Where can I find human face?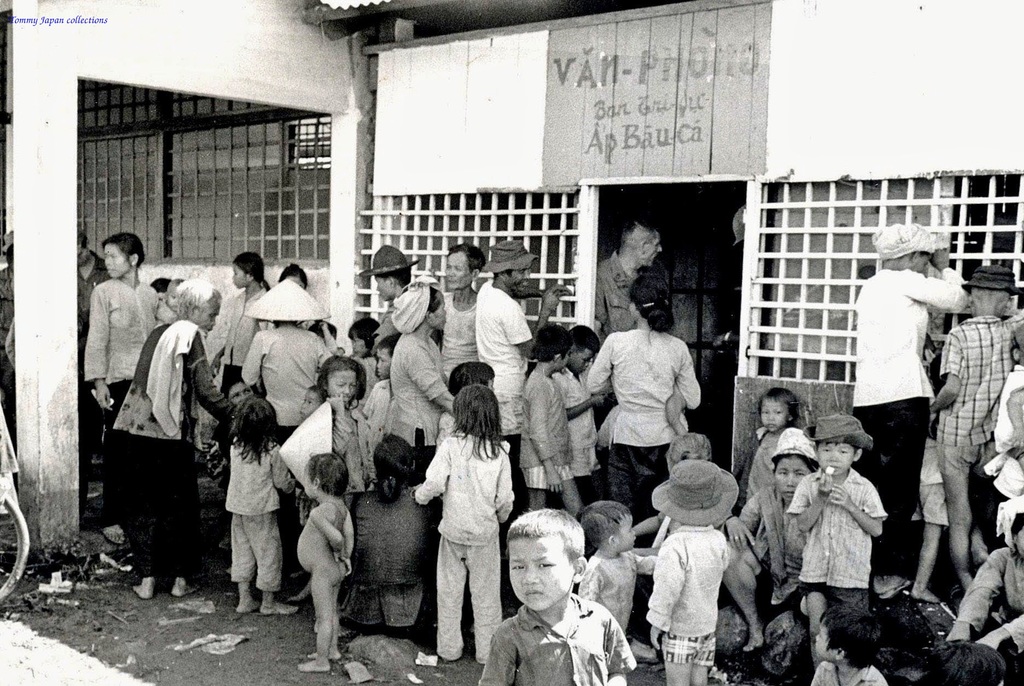
You can find it at box=[761, 402, 788, 437].
